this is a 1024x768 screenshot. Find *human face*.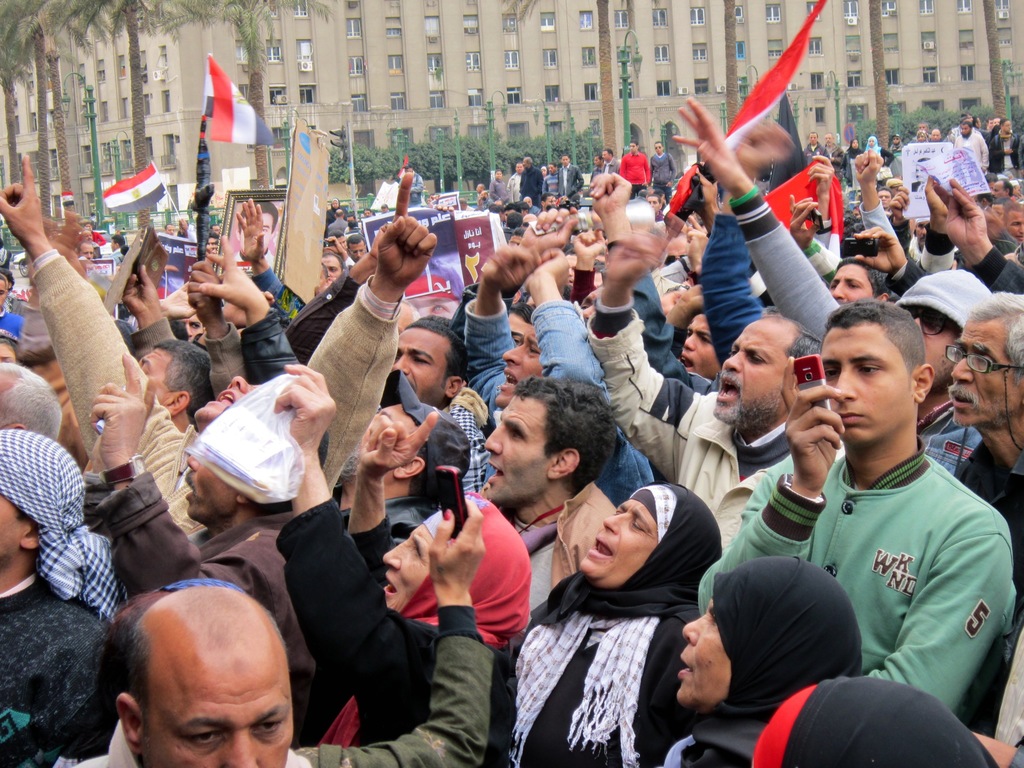
Bounding box: select_region(961, 125, 971, 136).
